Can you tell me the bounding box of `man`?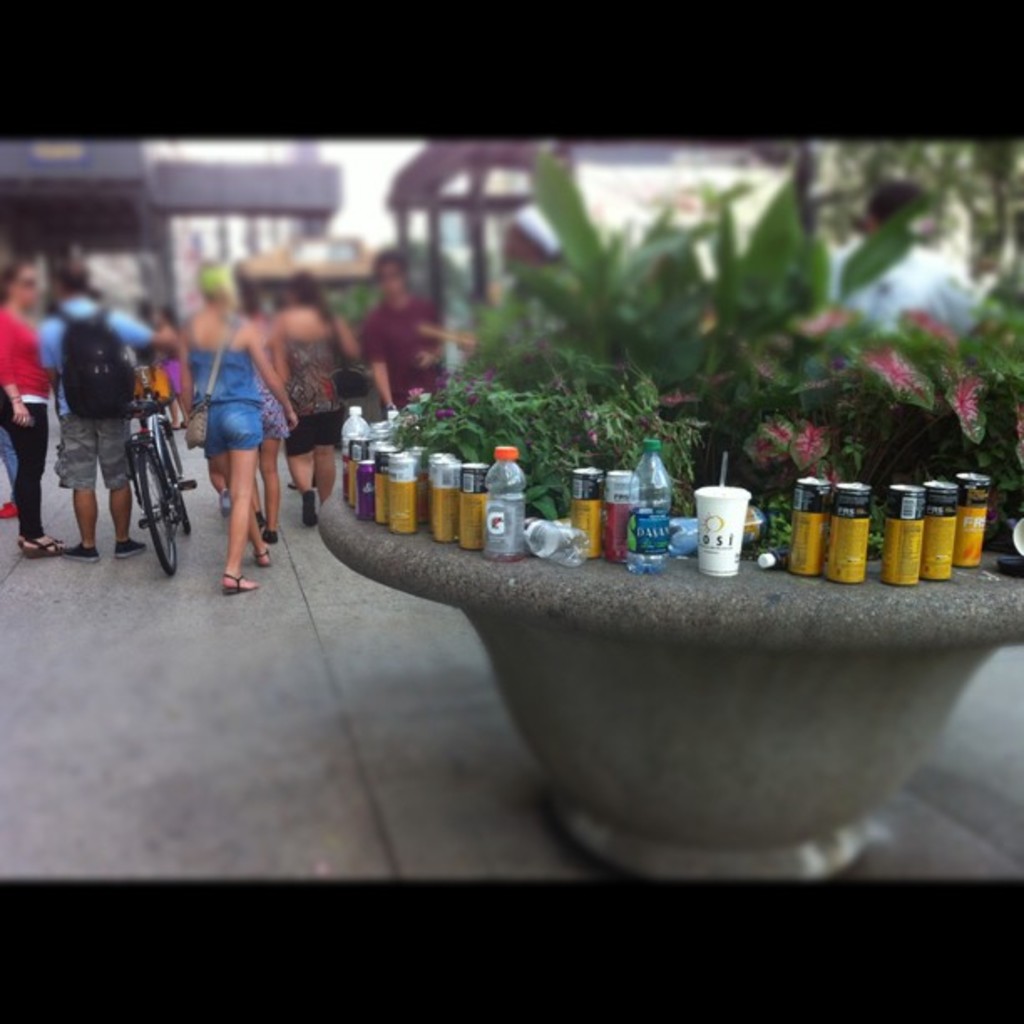
(x1=62, y1=261, x2=181, y2=564).
